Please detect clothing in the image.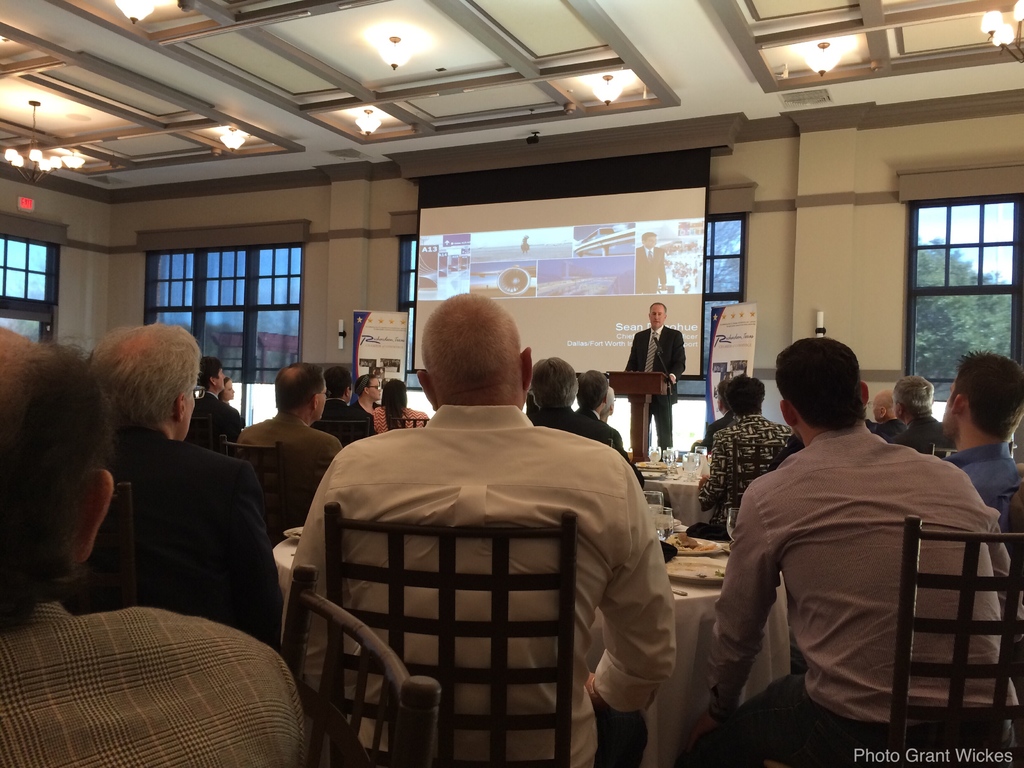
left=615, top=328, right=704, bottom=456.
